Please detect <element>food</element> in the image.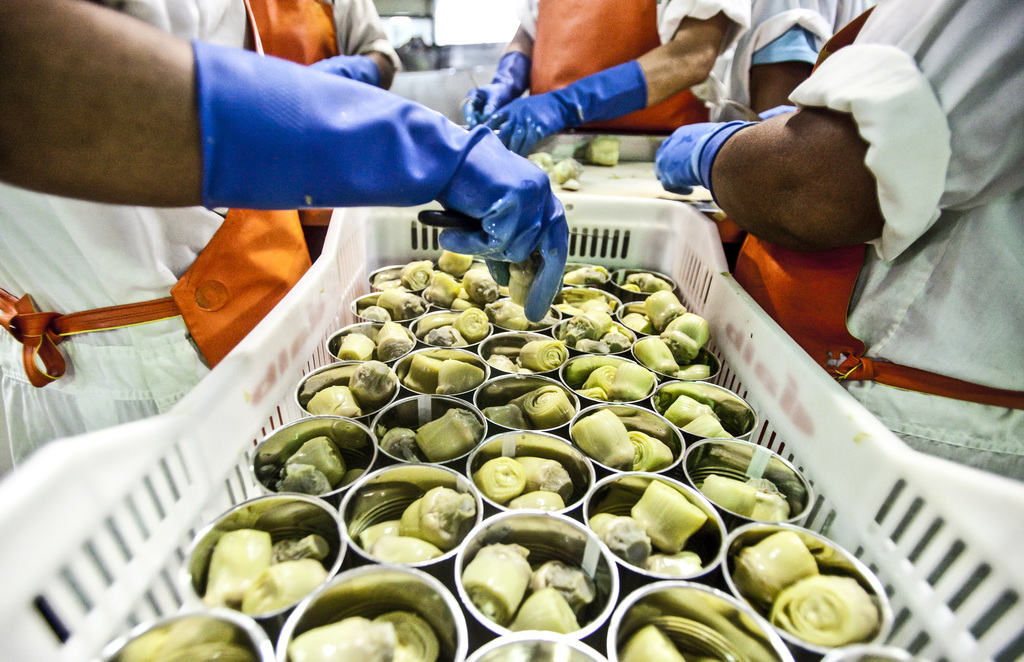
box=[396, 483, 477, 548].
